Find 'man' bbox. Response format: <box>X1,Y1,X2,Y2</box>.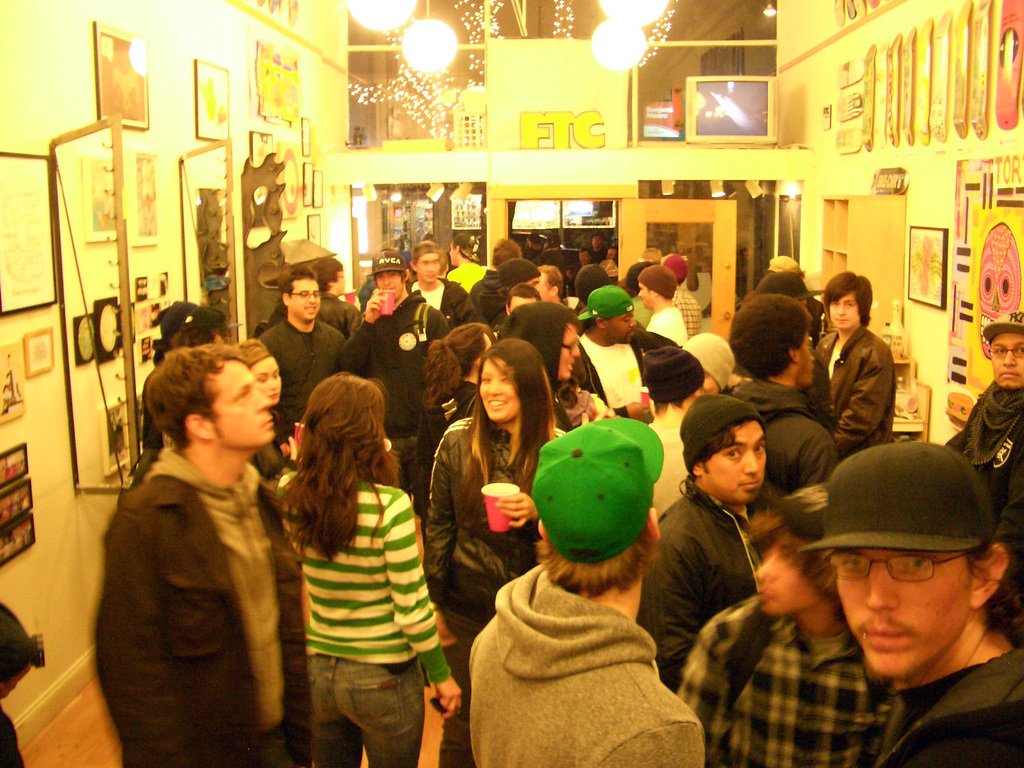
<box>467,415,710,767</box>.
